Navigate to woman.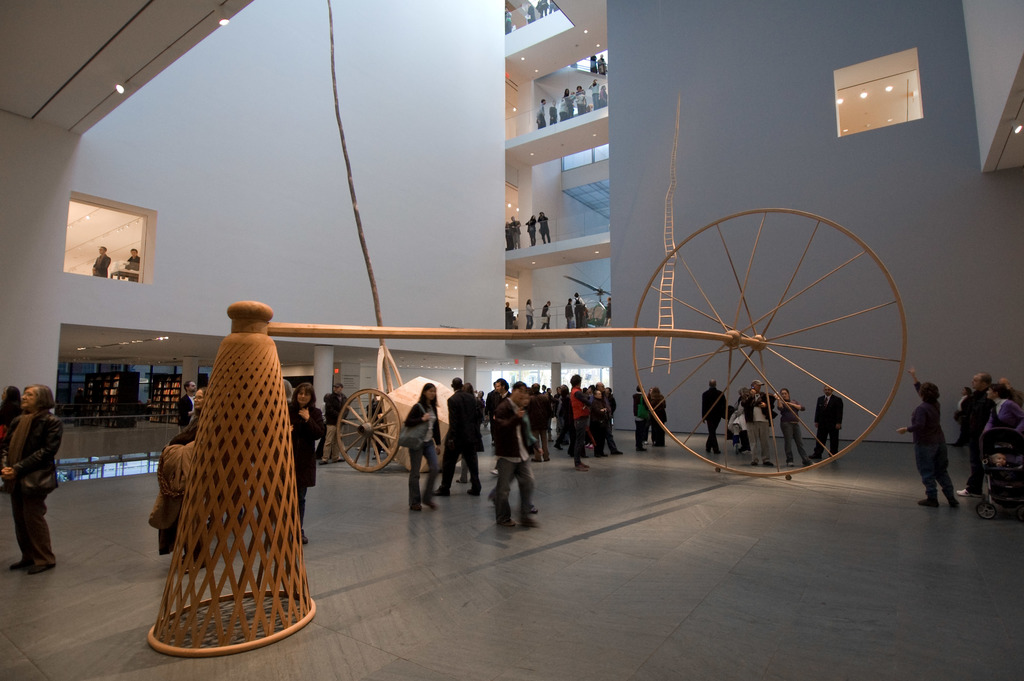
Navigation target: 164, 386, 204, 448.
